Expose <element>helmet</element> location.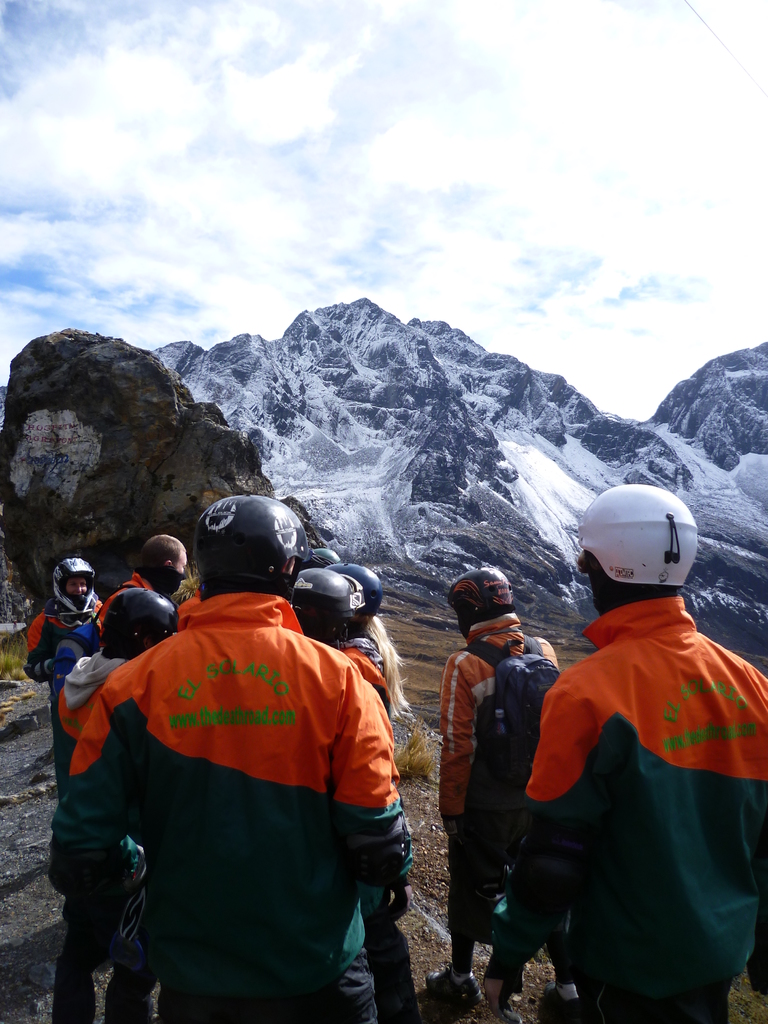
Exposed at (left=288, top=564, right=355, bottom=643).
